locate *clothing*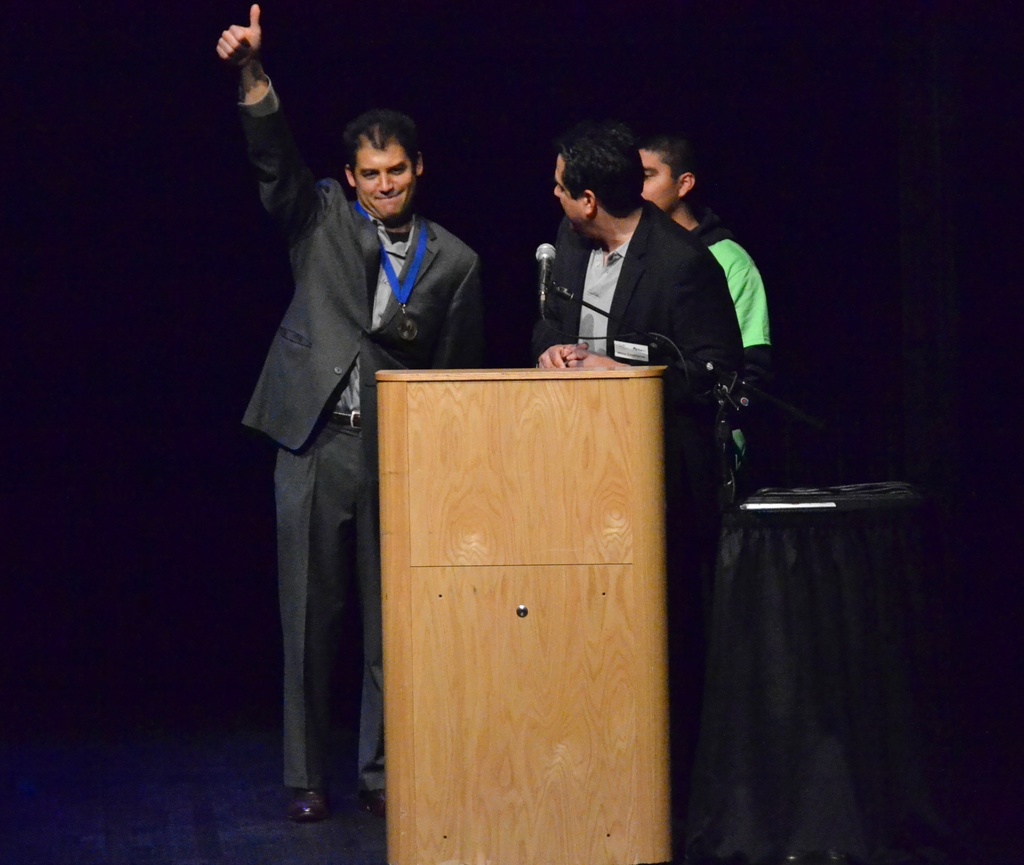
region(529, 199, 740, 518)
